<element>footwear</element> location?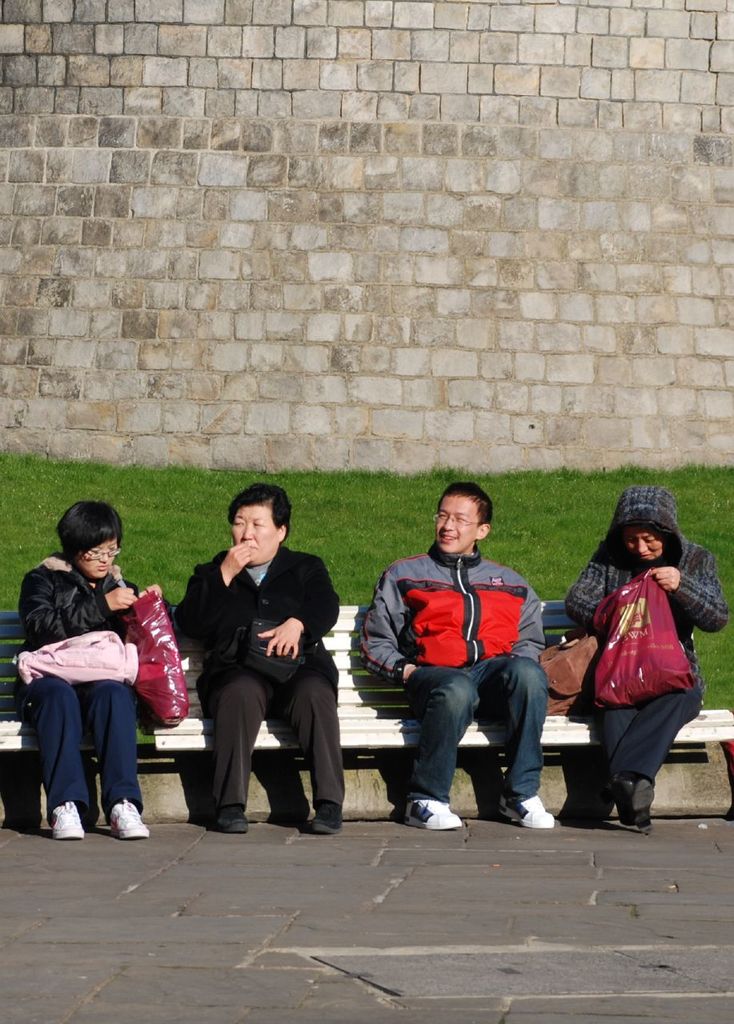
bbox=[107, 797, 148, 838]
